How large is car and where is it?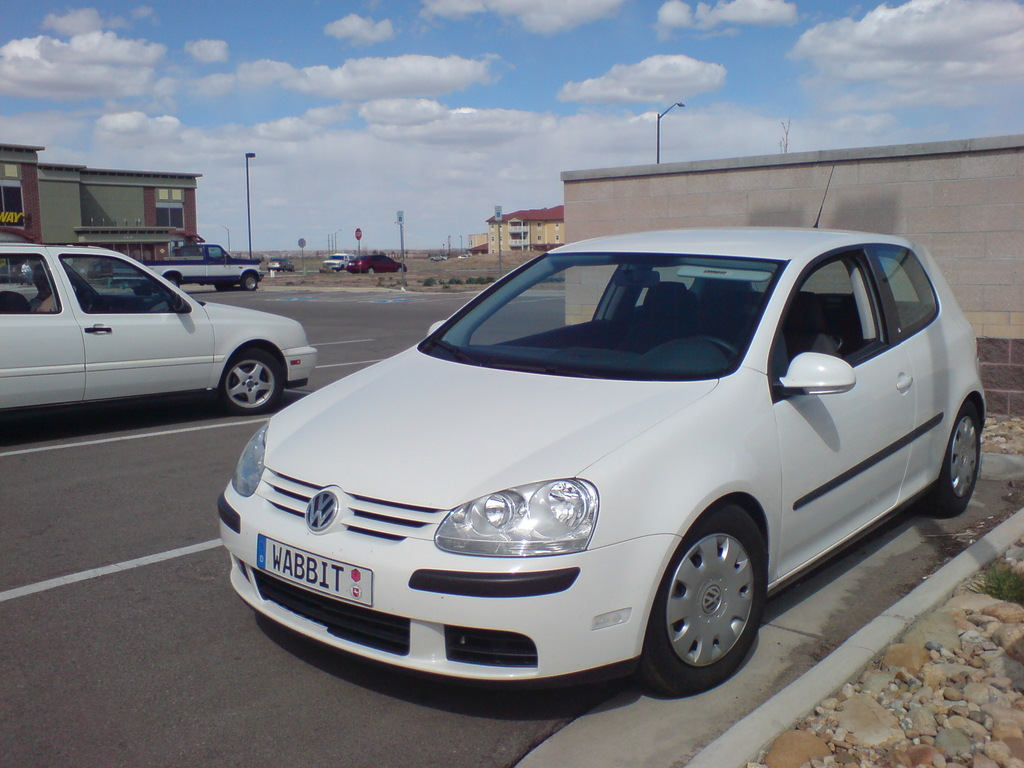
Bounding box: 0, 237, 318, 415.
